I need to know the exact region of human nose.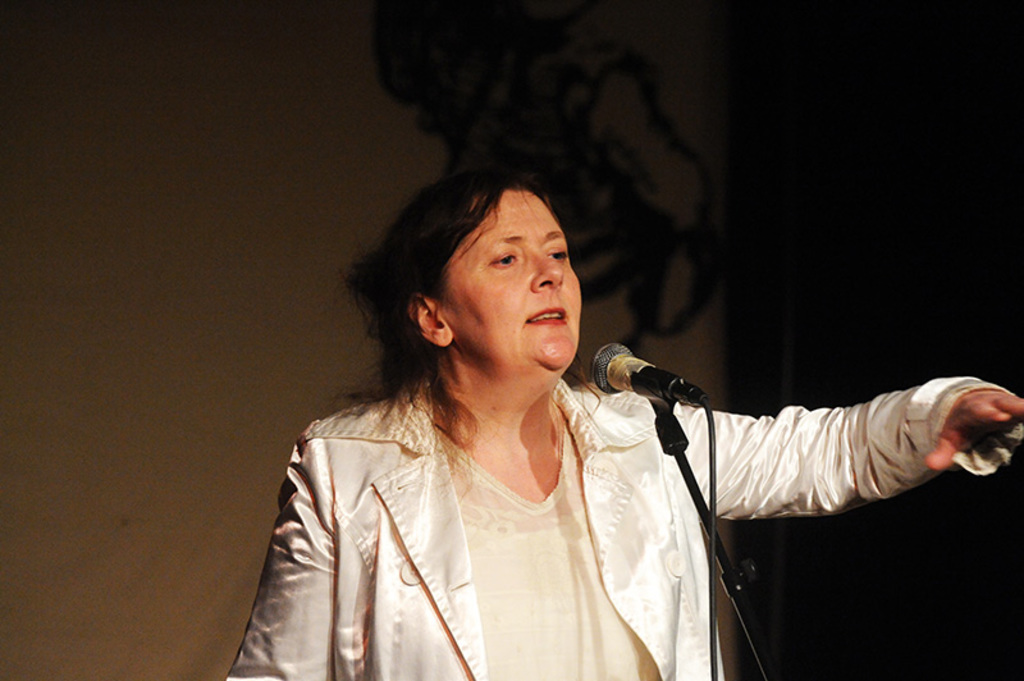
Region: bbox=[530, 250, 564, 292].
